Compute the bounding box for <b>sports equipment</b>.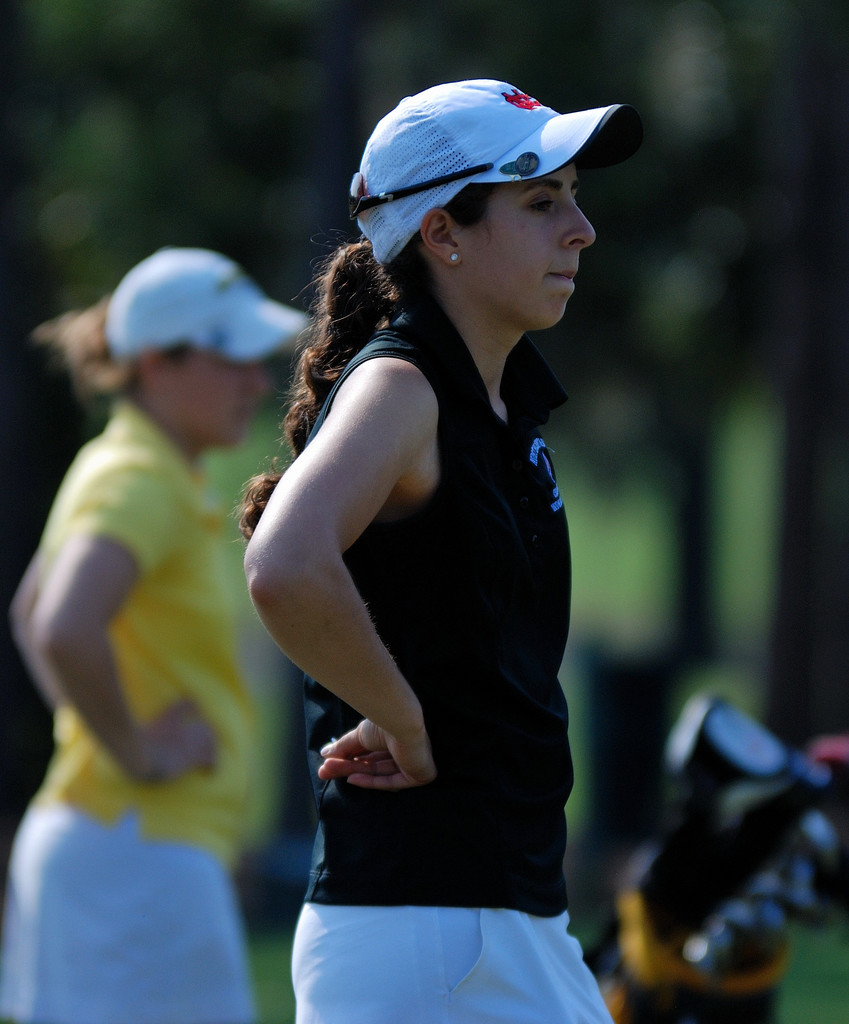
[297,309,572,920].
